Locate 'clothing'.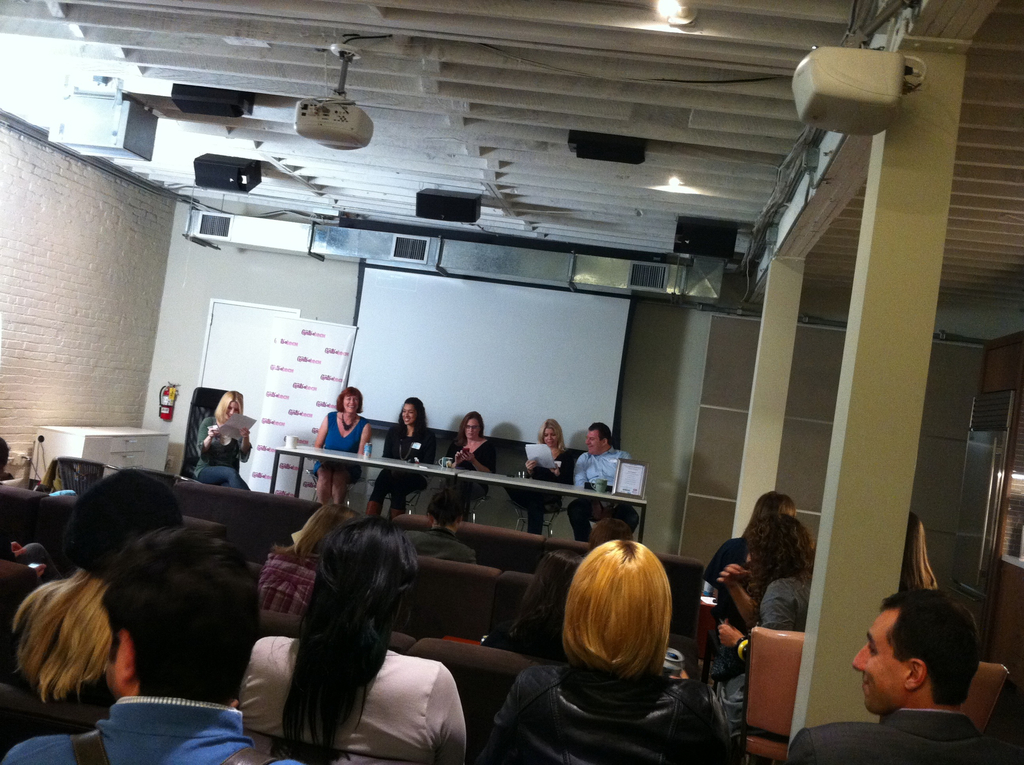
Bounding box: 563 446 640 539.
